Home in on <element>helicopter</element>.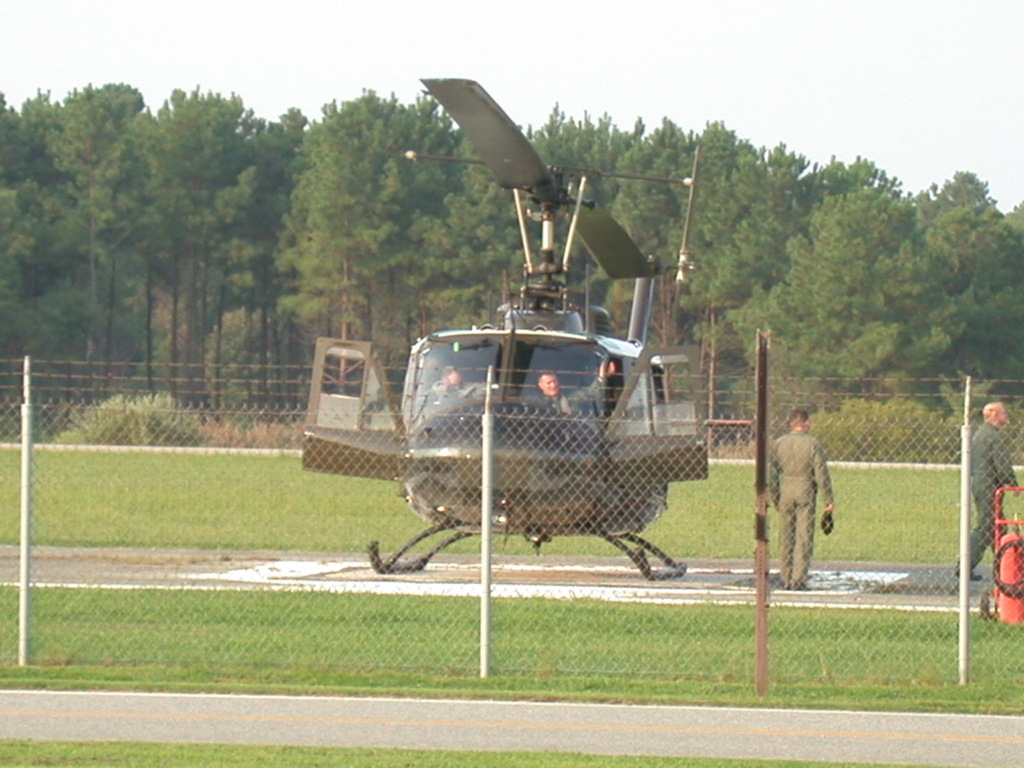
Homed in at locate(322, 70, 794, 594).
